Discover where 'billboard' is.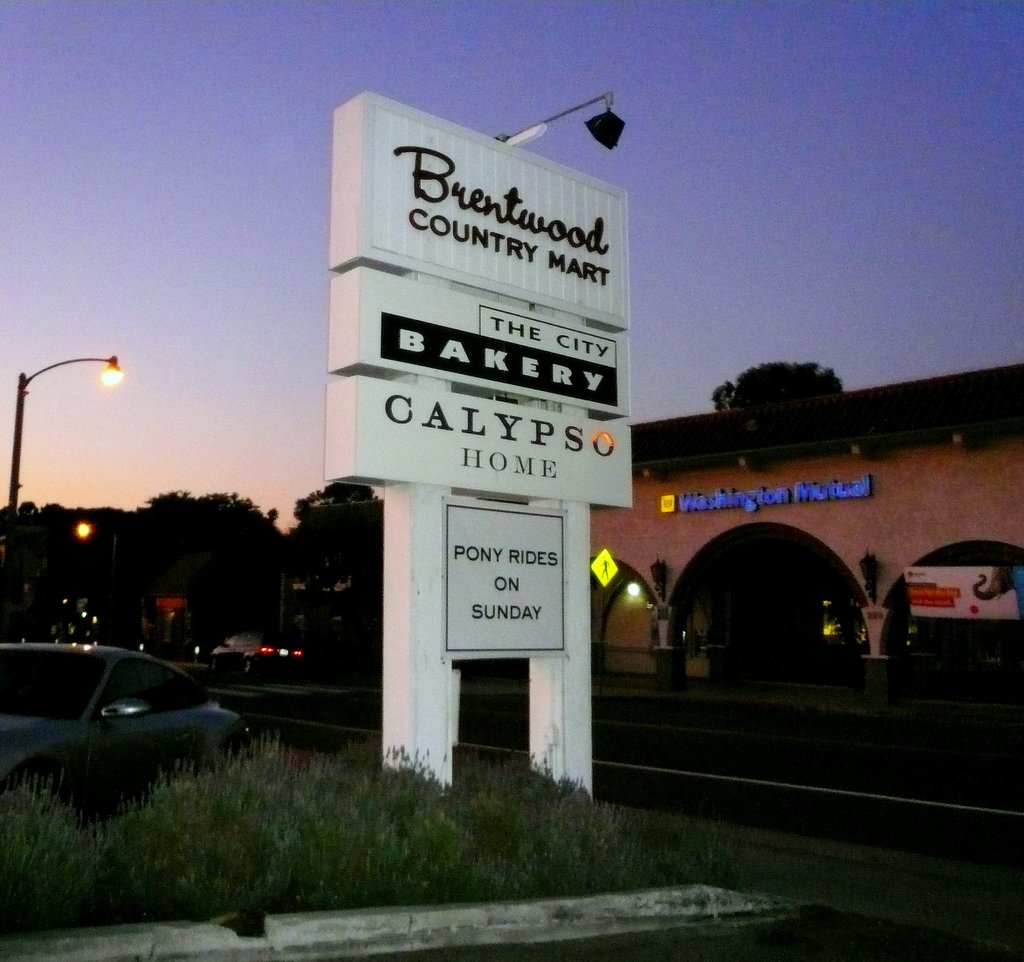
Discovered at bbox=(906, 557, 1023, 634).
